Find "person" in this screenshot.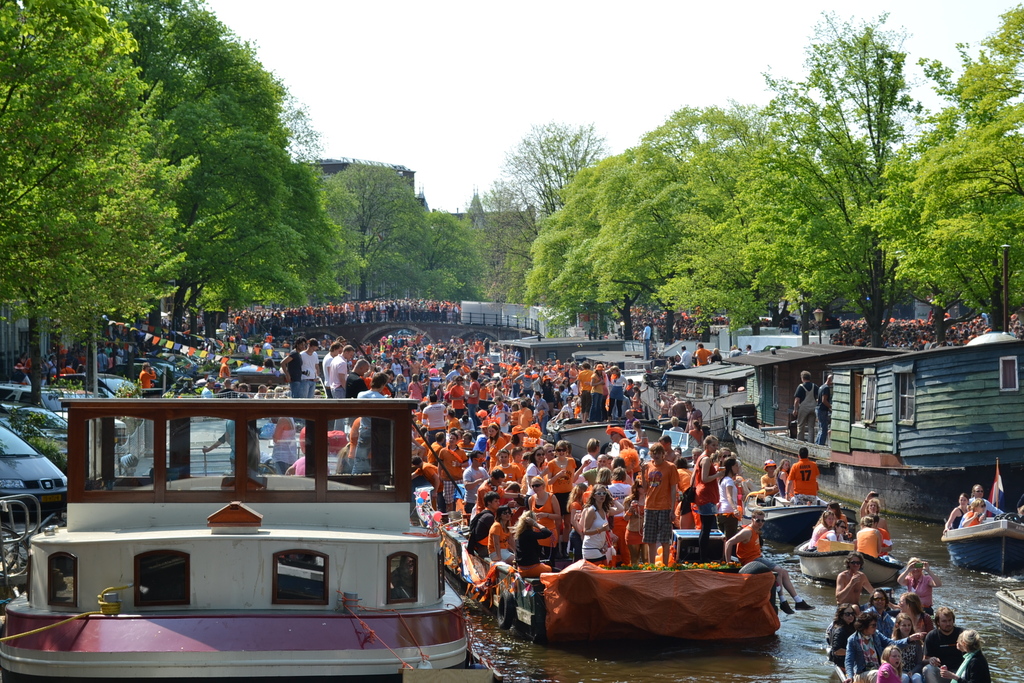
The bounding box for "person" is BBox(685, 400, 703, 439).
